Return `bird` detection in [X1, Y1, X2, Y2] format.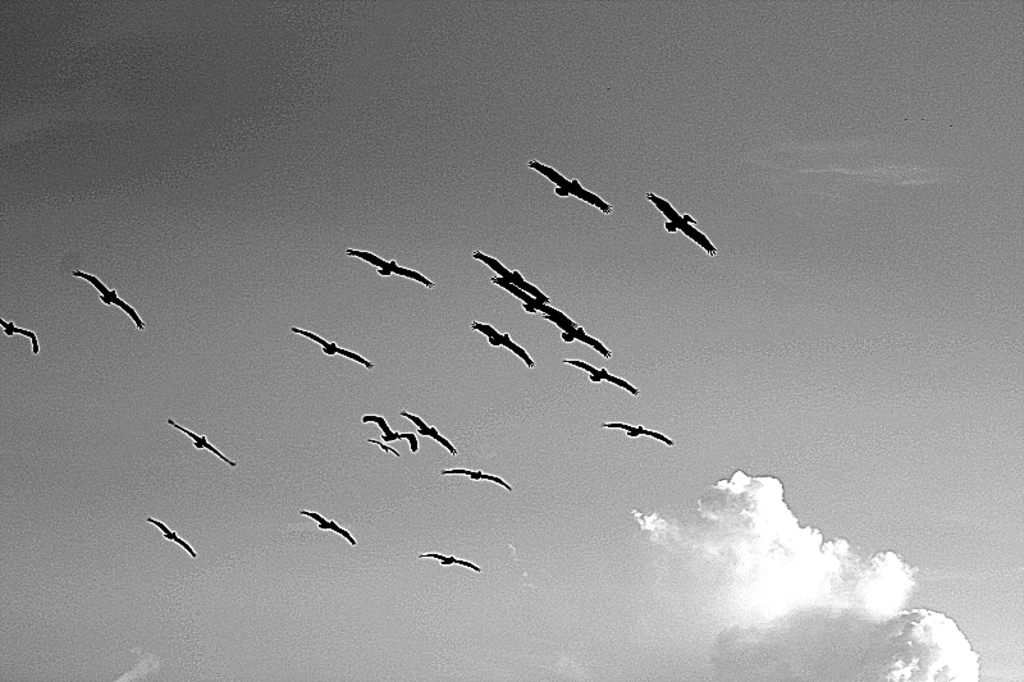
[288, 324, 372, 370].
